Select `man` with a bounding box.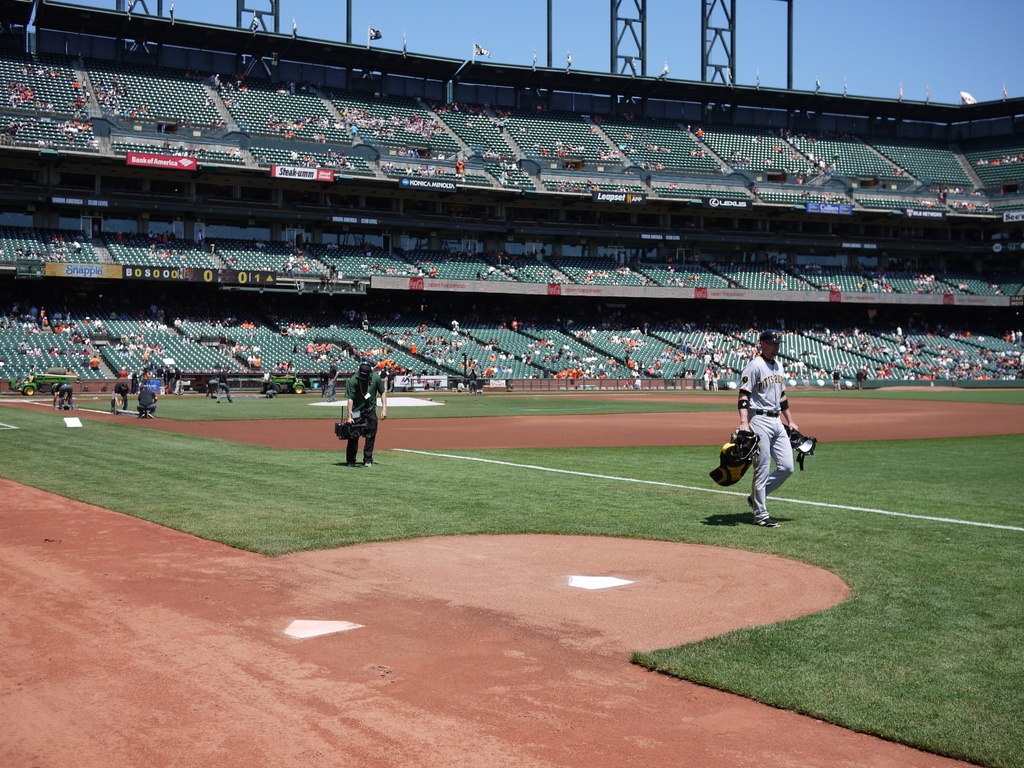
<bbox>386, 159, 393, 170</bbox>.
